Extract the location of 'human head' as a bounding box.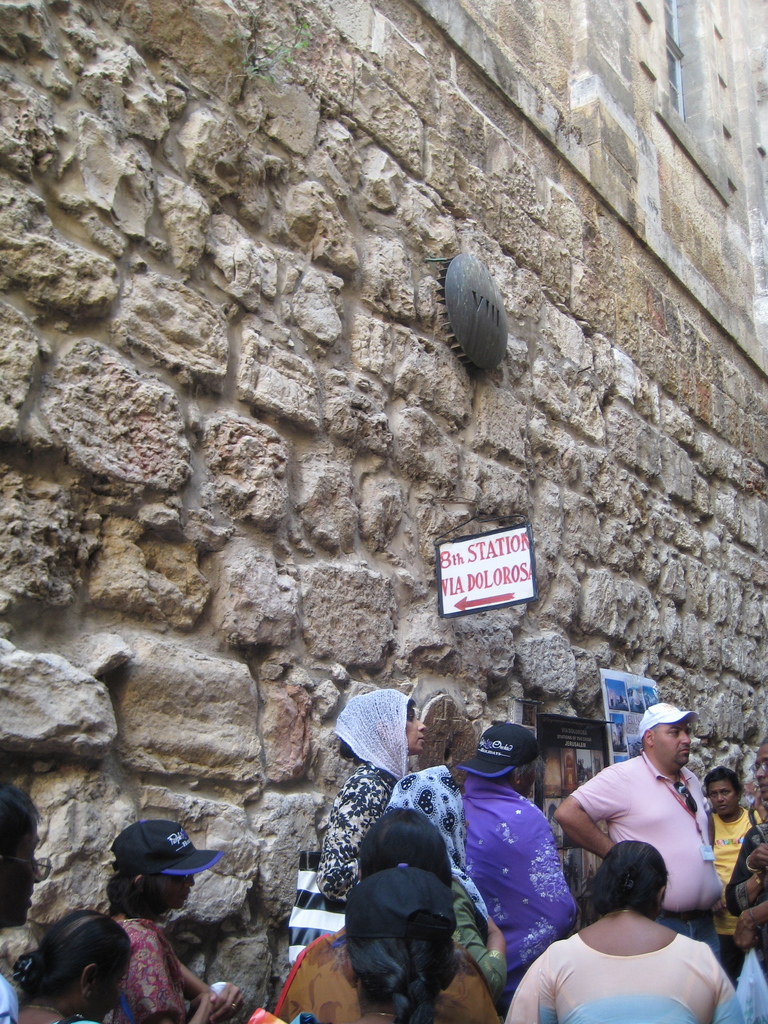
{"x1": 583, "y1": 836, "x2": 672, "y2": 916}.
